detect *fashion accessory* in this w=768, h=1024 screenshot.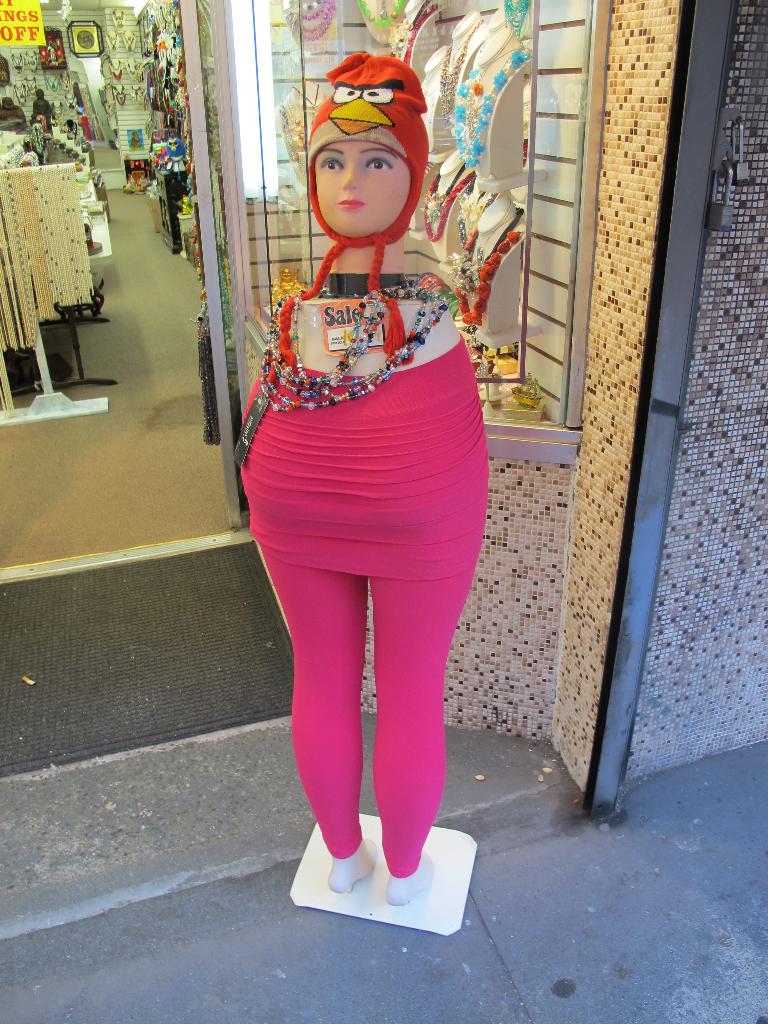
Detection: [left=27, top=51, right=41, bottom=74].
